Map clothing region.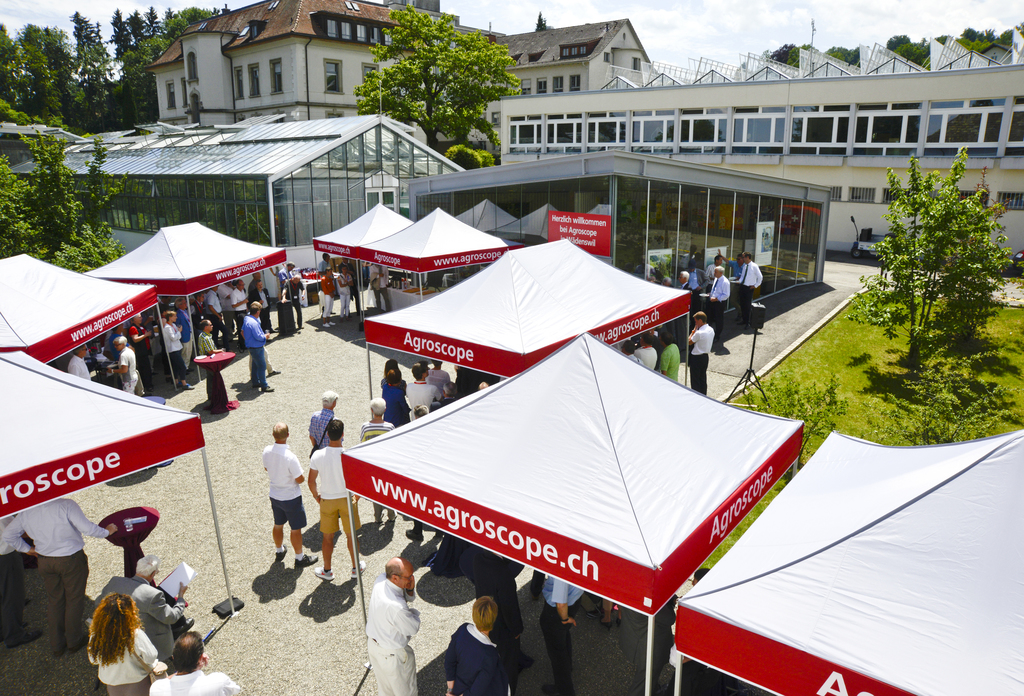
Mapped to l=442, t=620, r=508, b=695.
